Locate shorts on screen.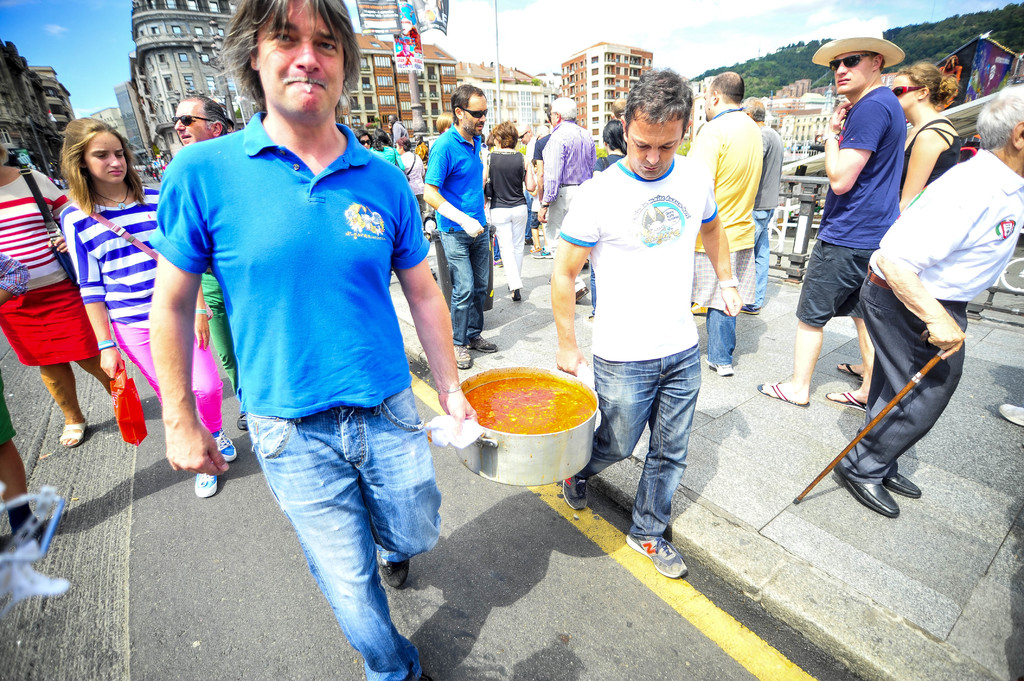
On screen at left=797, top=236, right=875, bottom=331.
